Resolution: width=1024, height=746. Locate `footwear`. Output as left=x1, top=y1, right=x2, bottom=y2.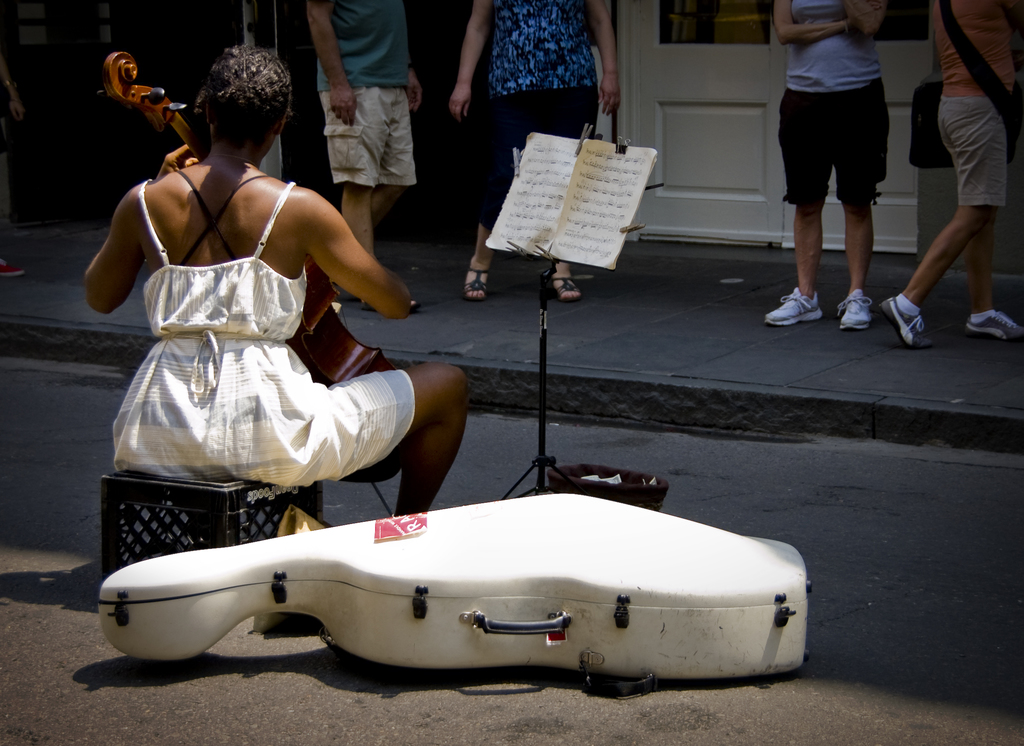
left=879, top=294, right=939, bottom=352.
